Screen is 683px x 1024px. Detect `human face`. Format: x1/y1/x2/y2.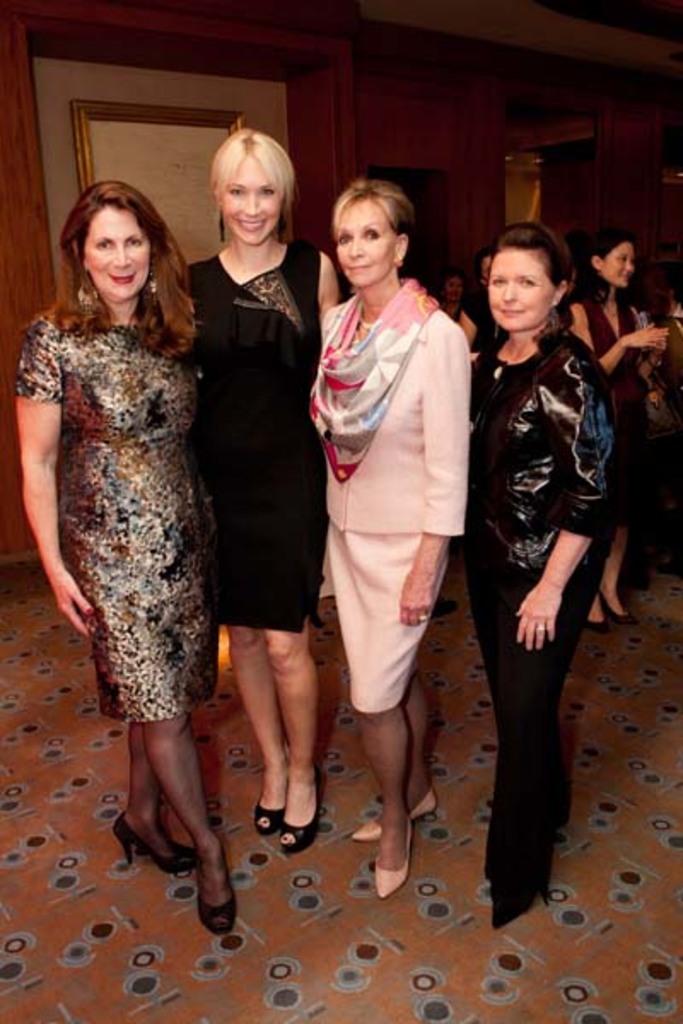
478/242/550/335.
